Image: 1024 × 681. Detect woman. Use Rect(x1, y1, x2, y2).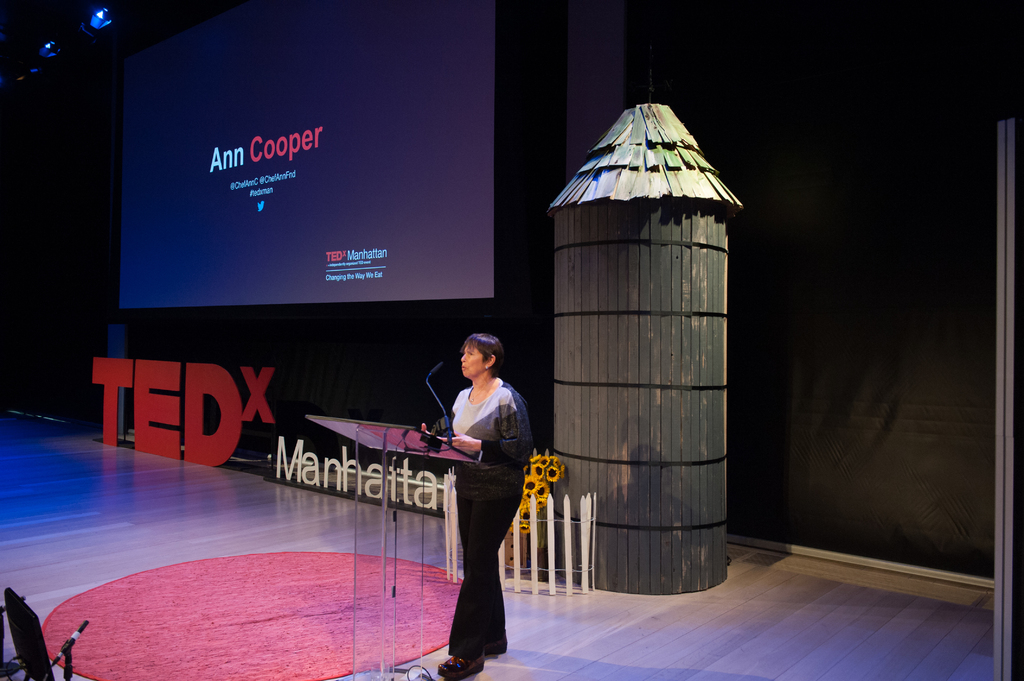
Rect(427, 309, 531, 676).
